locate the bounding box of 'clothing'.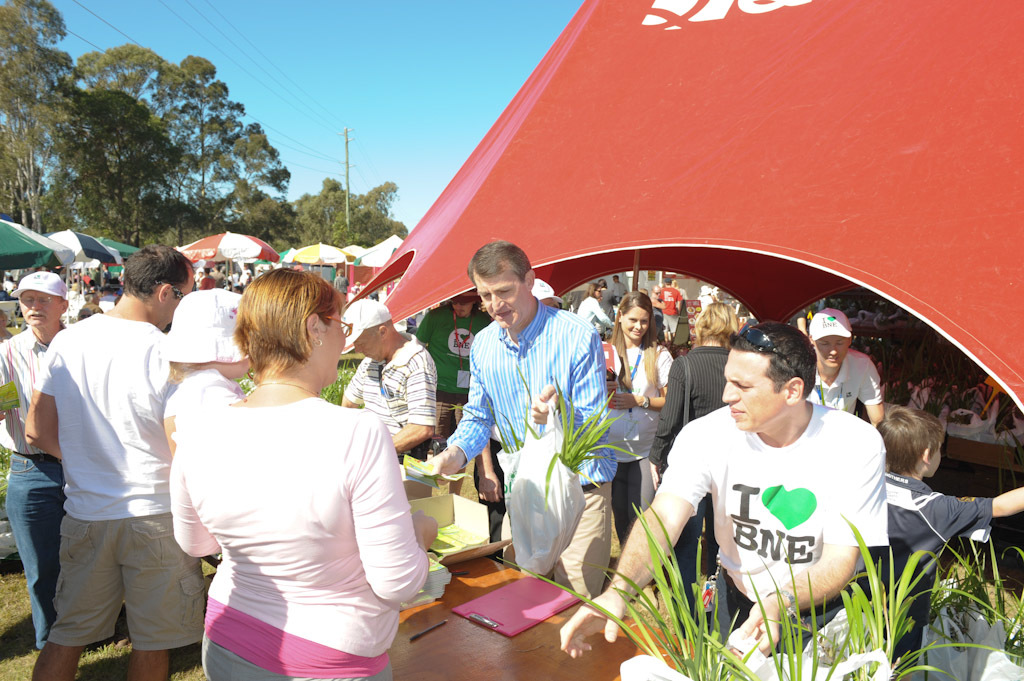
Bounding box: left=164, top=395, right=431, bottom=680.
